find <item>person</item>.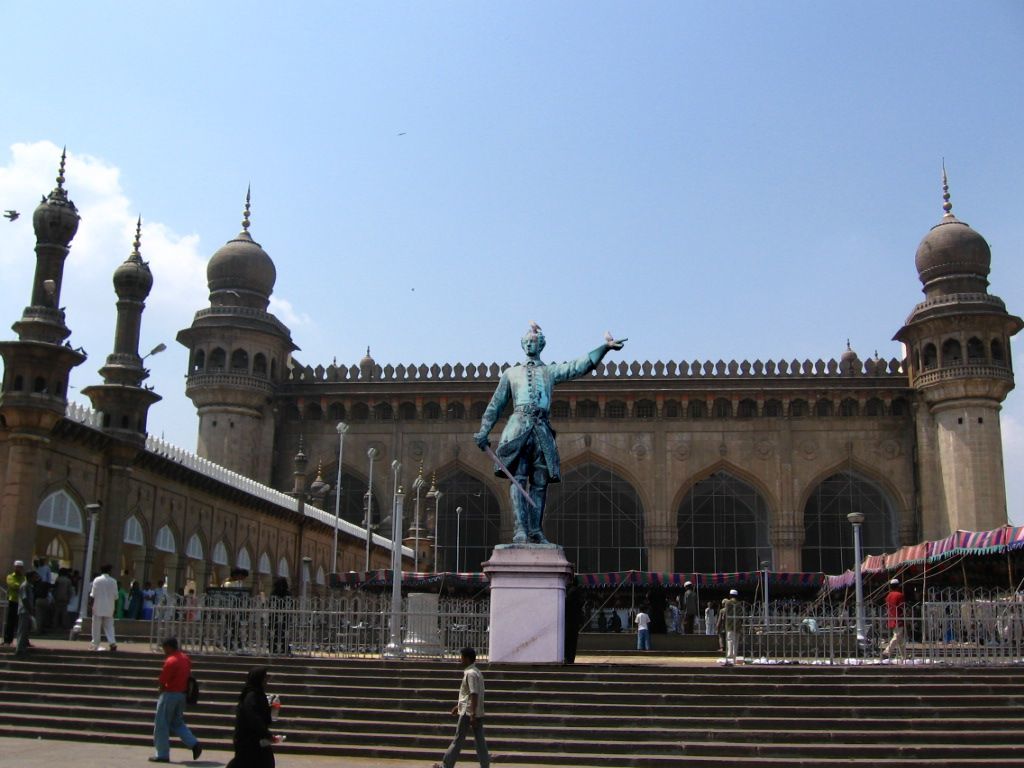
(left=433, top=645, right=491, bottom=767).
